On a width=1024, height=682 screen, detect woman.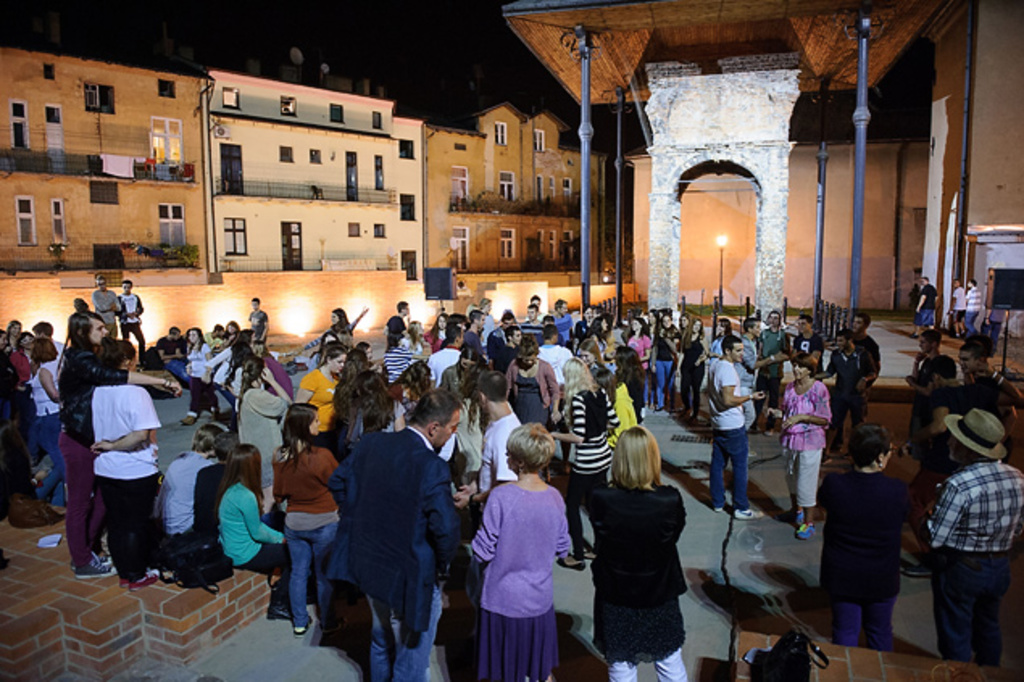
region(614, 345, 647, 430).
